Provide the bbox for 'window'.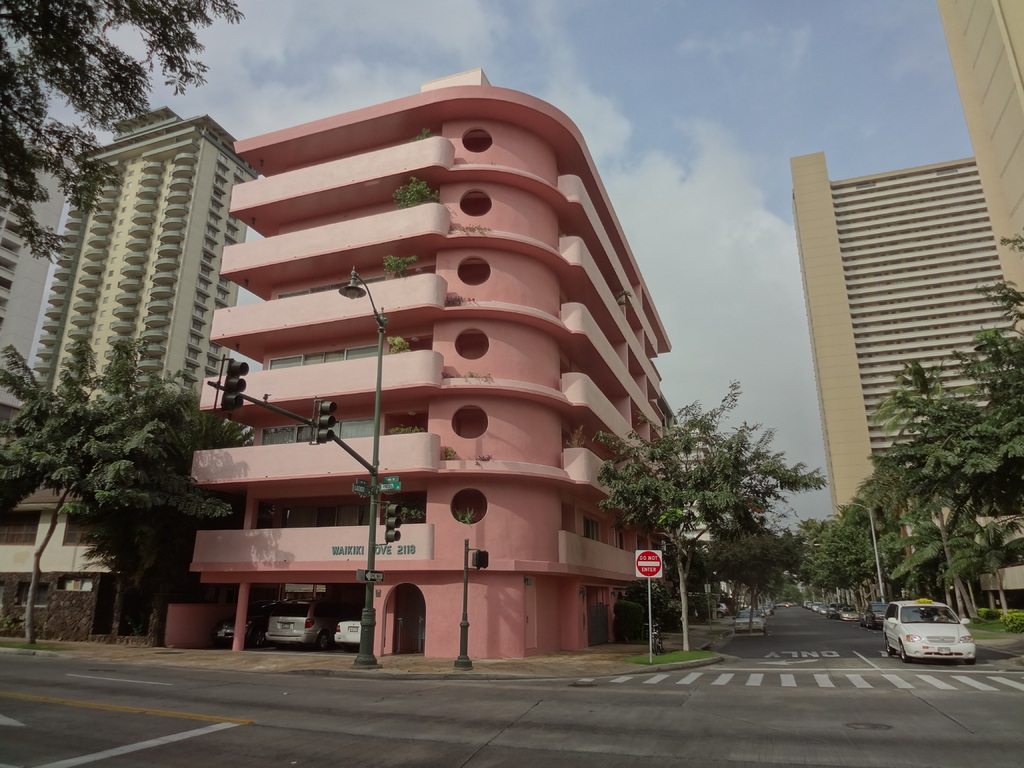
x1=0, y1=511, x2=44, y2=549.
